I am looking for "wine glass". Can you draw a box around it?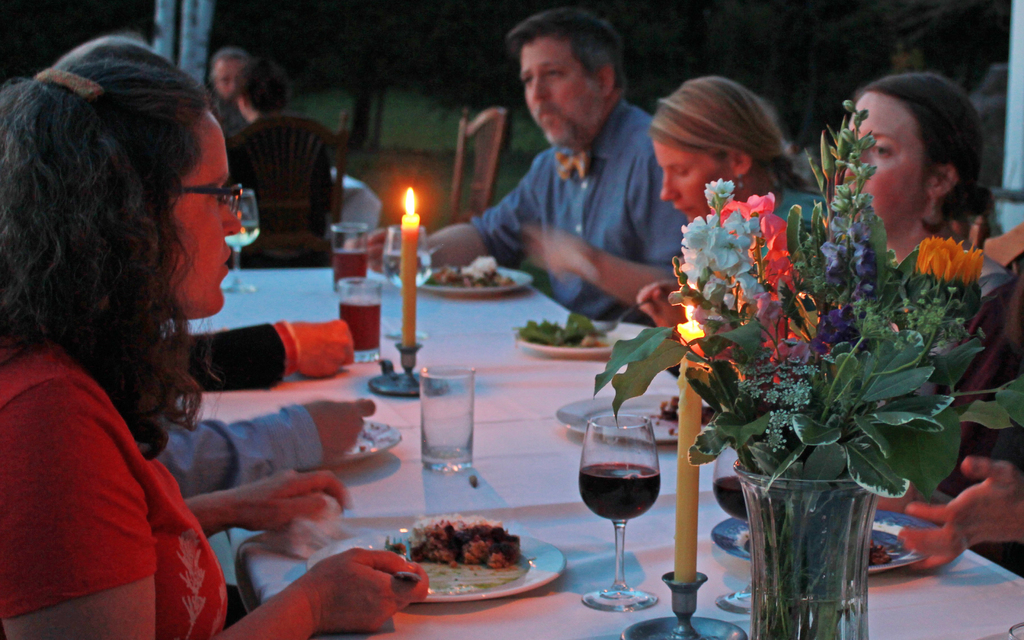
Sure, the bounding box is pyautogui.locateOnScreen(221, 188, 262, 294).
